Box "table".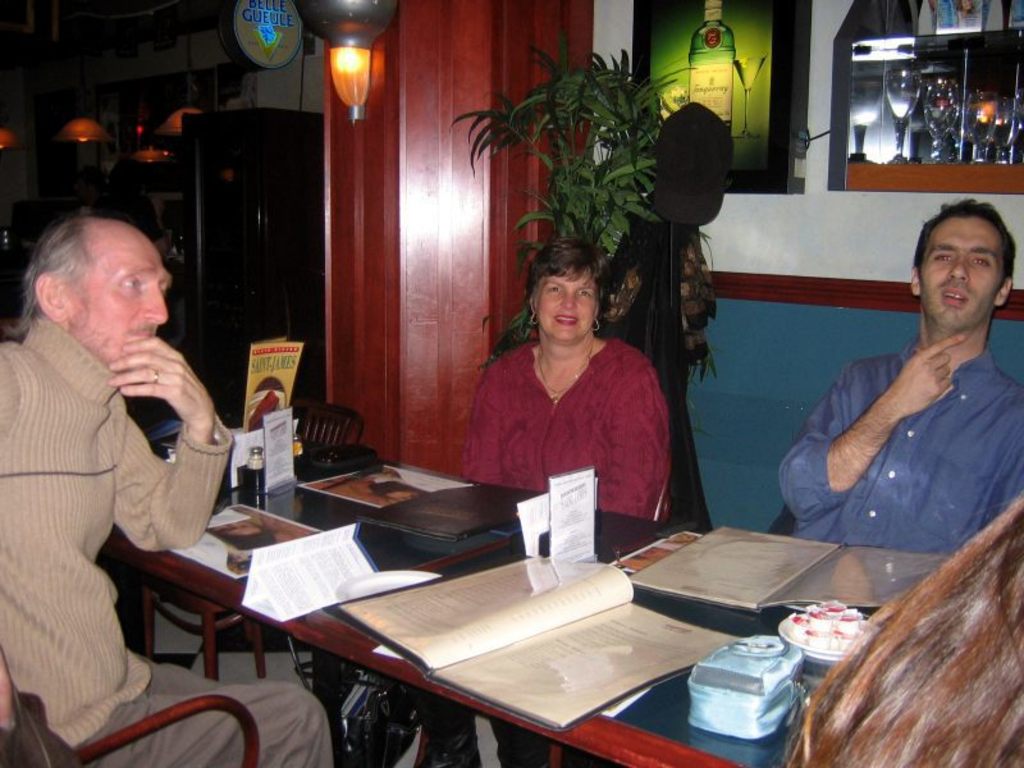
crop(151, 442, 598, 686).
